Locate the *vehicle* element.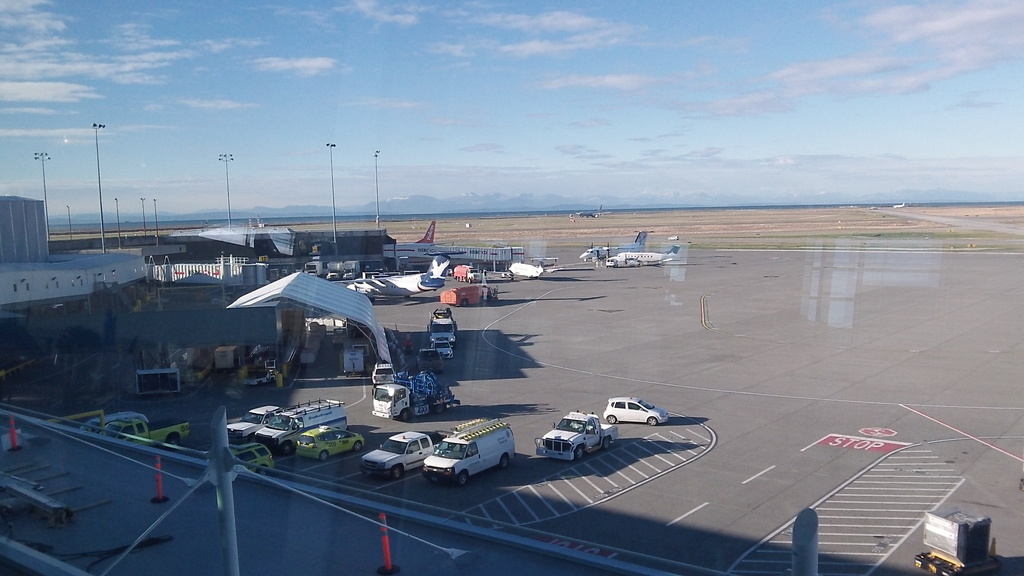
Element bbox: (251,397,342,456).
